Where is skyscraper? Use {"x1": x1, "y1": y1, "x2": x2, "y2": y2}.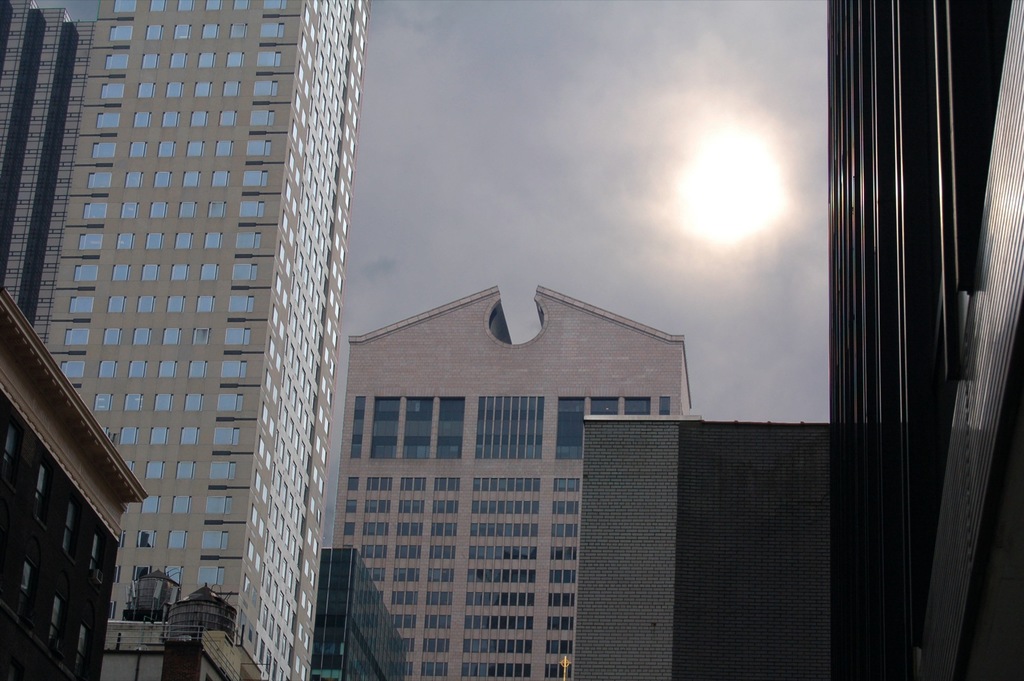
{"x1": 822, "y1": 0, "x2": 1023, "y2": 680}.
